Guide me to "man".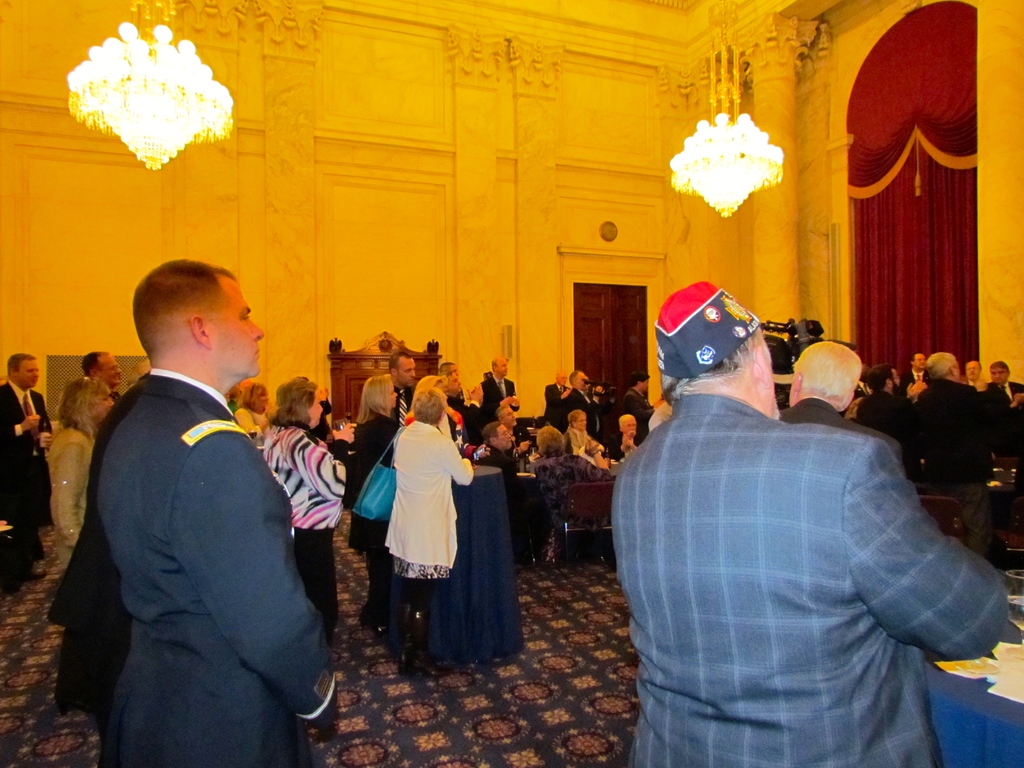
Guidance: region(989, 360, 1022, 392).
